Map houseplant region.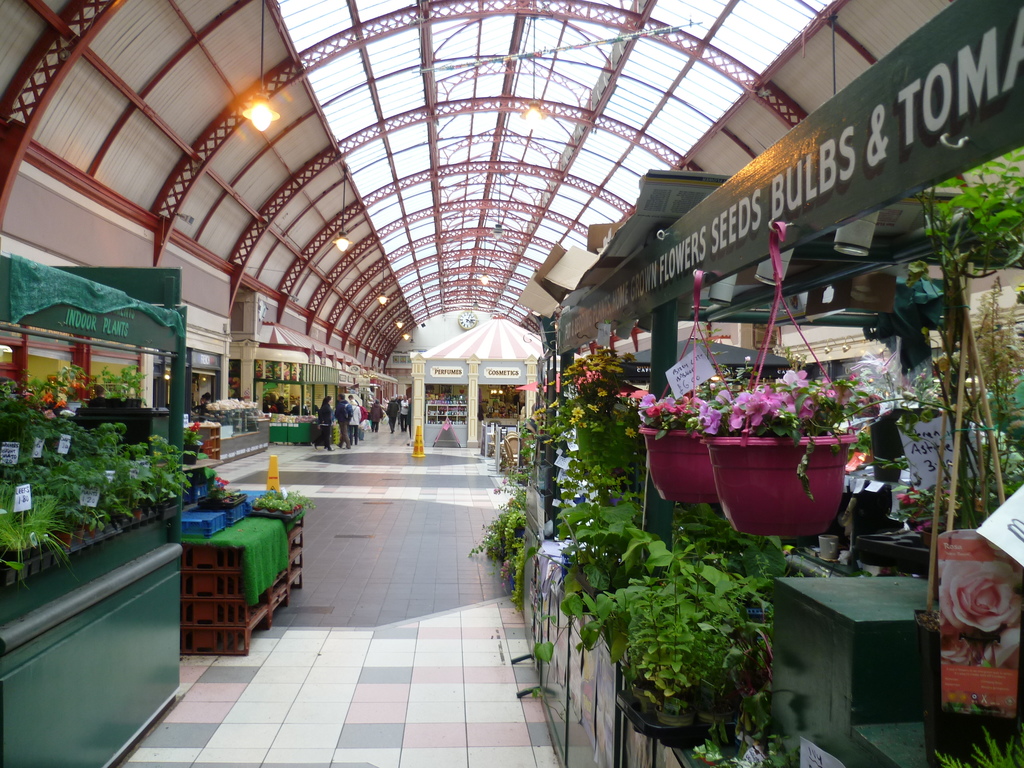
Mapped to {"left": 703, "top": 214, "right": 866, "bottom": 541}.
